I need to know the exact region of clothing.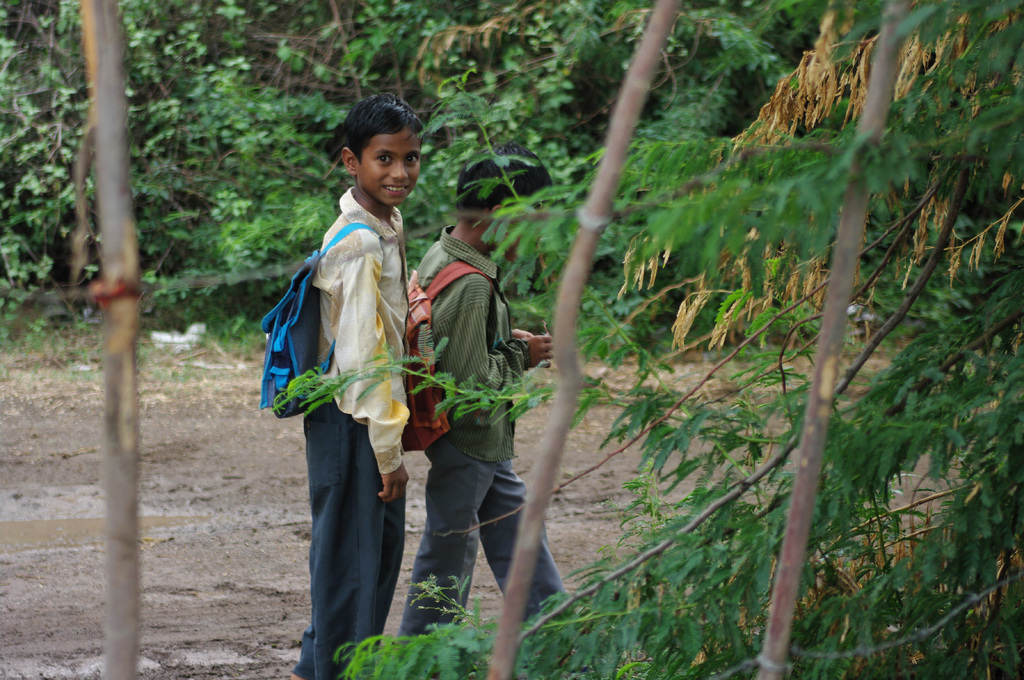
Region: [left=307, top=194, right=412, bottom=664].
